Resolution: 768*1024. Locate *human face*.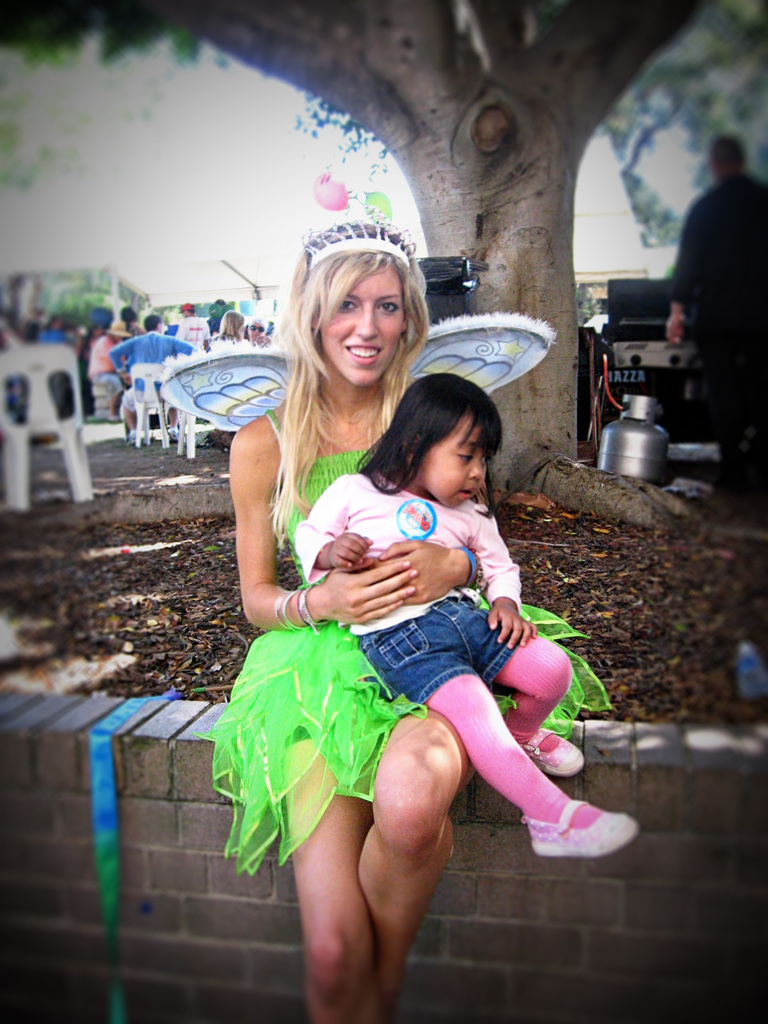
region(324, 265, 404, 380).
